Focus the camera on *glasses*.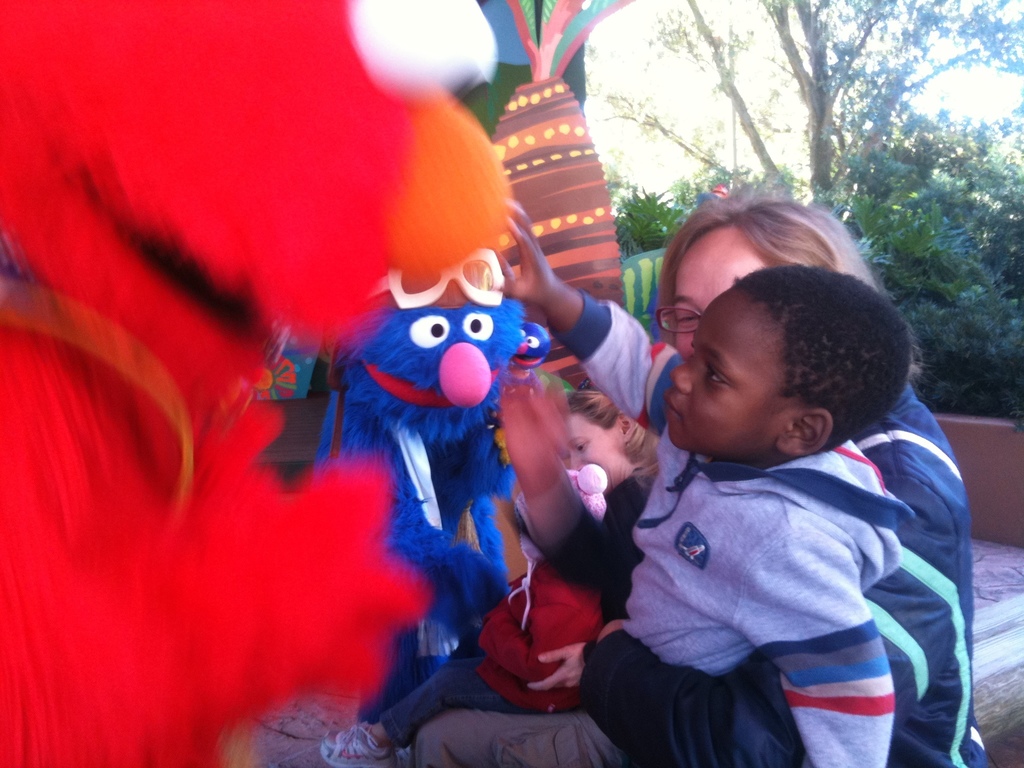
Focus region: [656, 305, 701, 335].
